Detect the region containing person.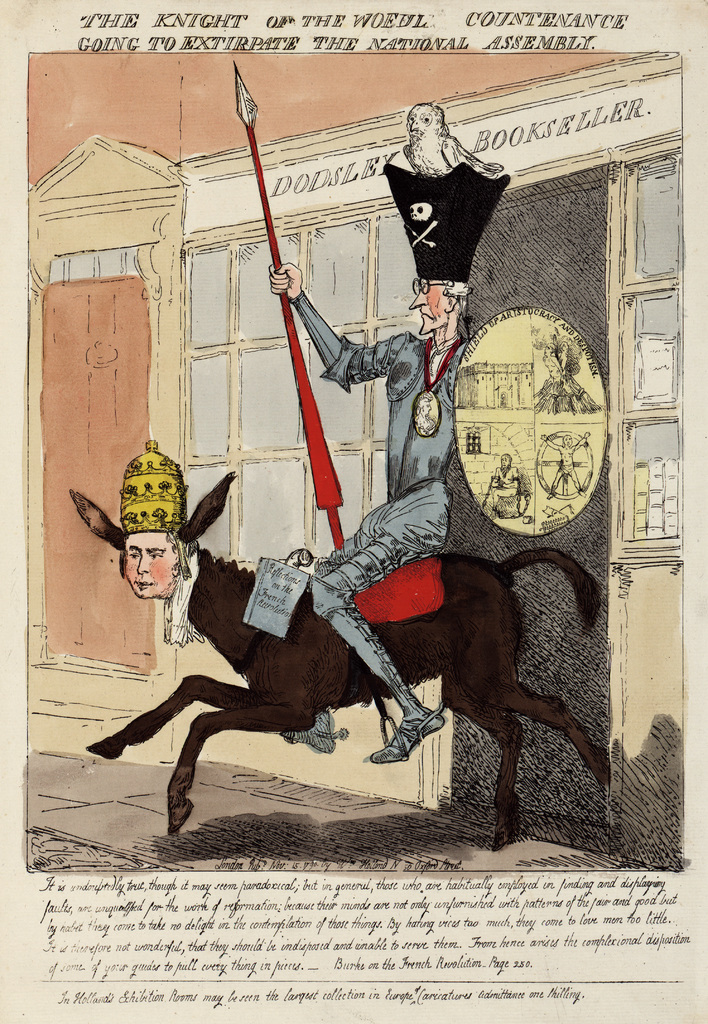
60,435,636,834.
